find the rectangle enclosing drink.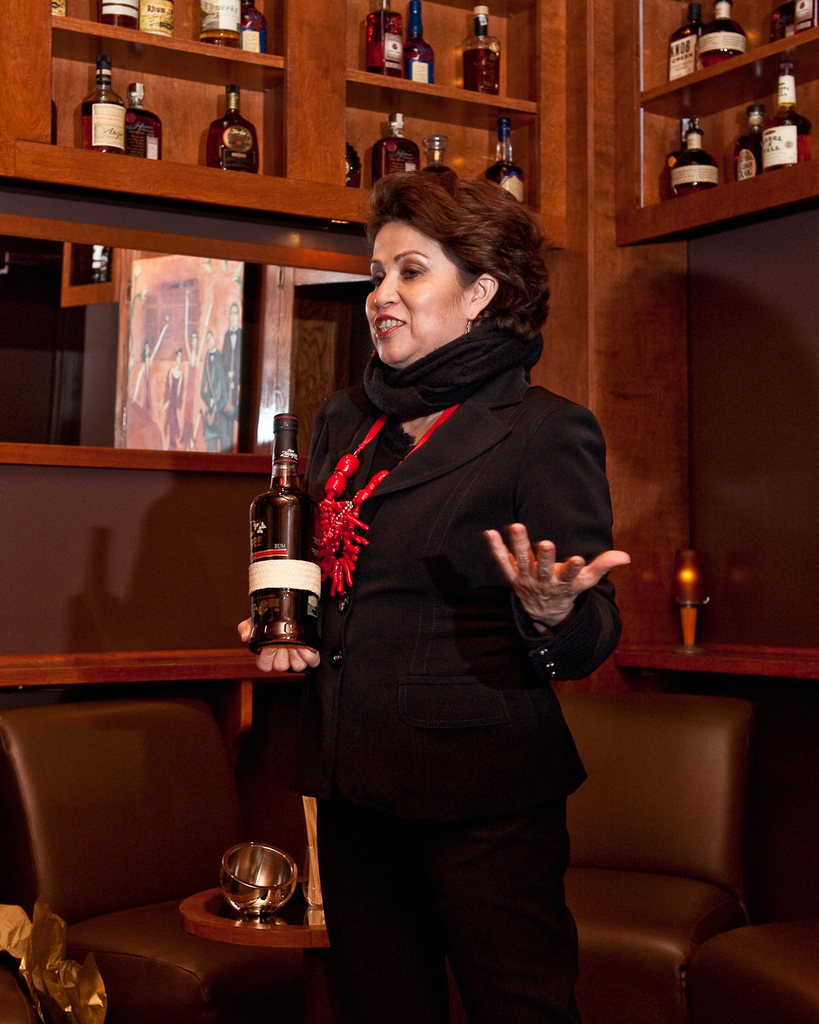
202/91/258/173.
